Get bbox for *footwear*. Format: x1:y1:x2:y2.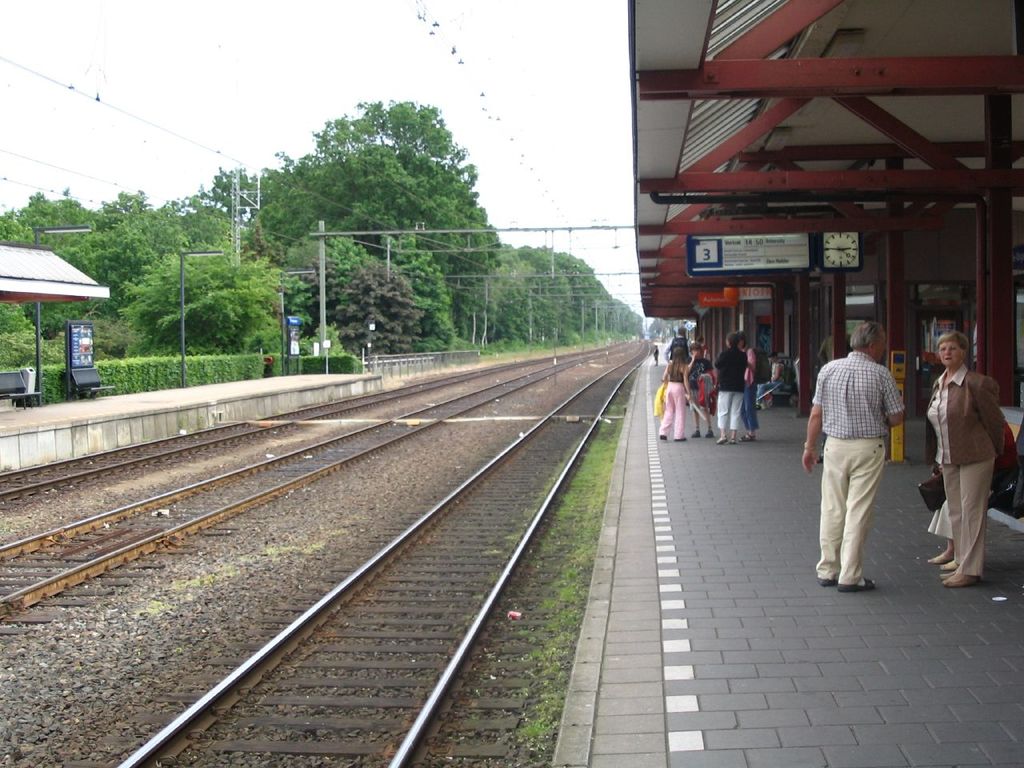
714:434:726:446.
